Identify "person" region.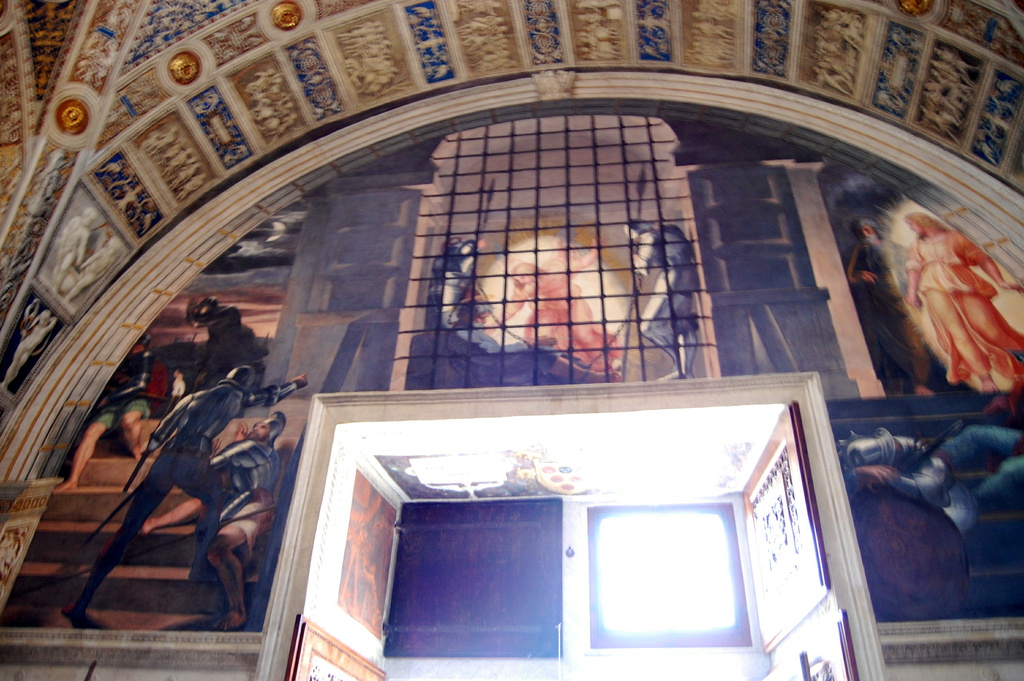
Region: Rect(871, 180, 1015, 411).
